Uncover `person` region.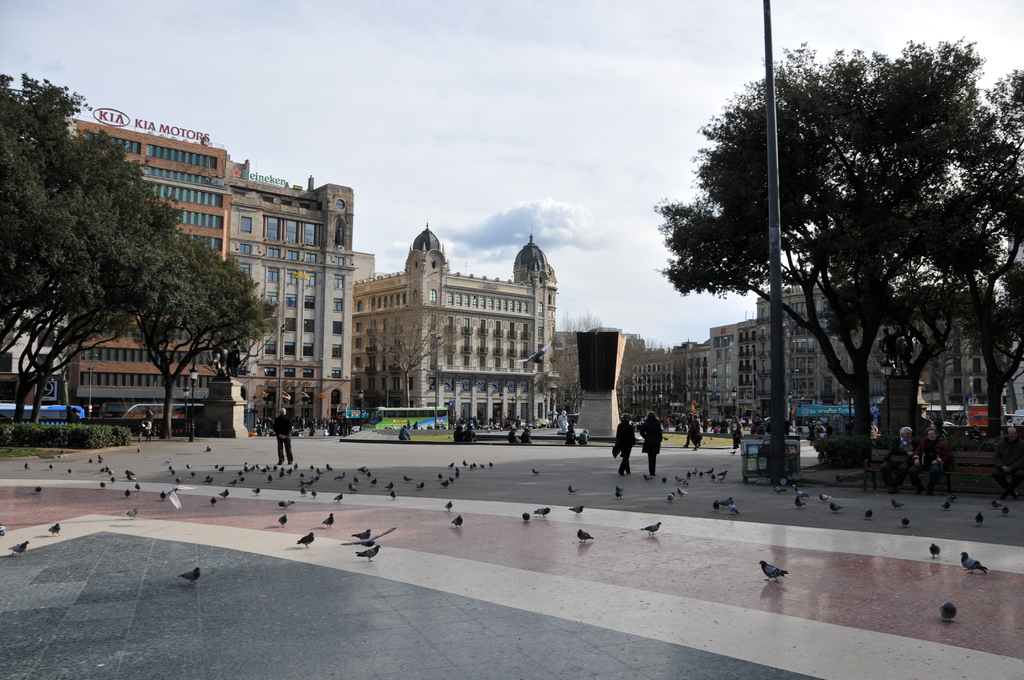
Uncovered: box(639, 409, 665, 475).
